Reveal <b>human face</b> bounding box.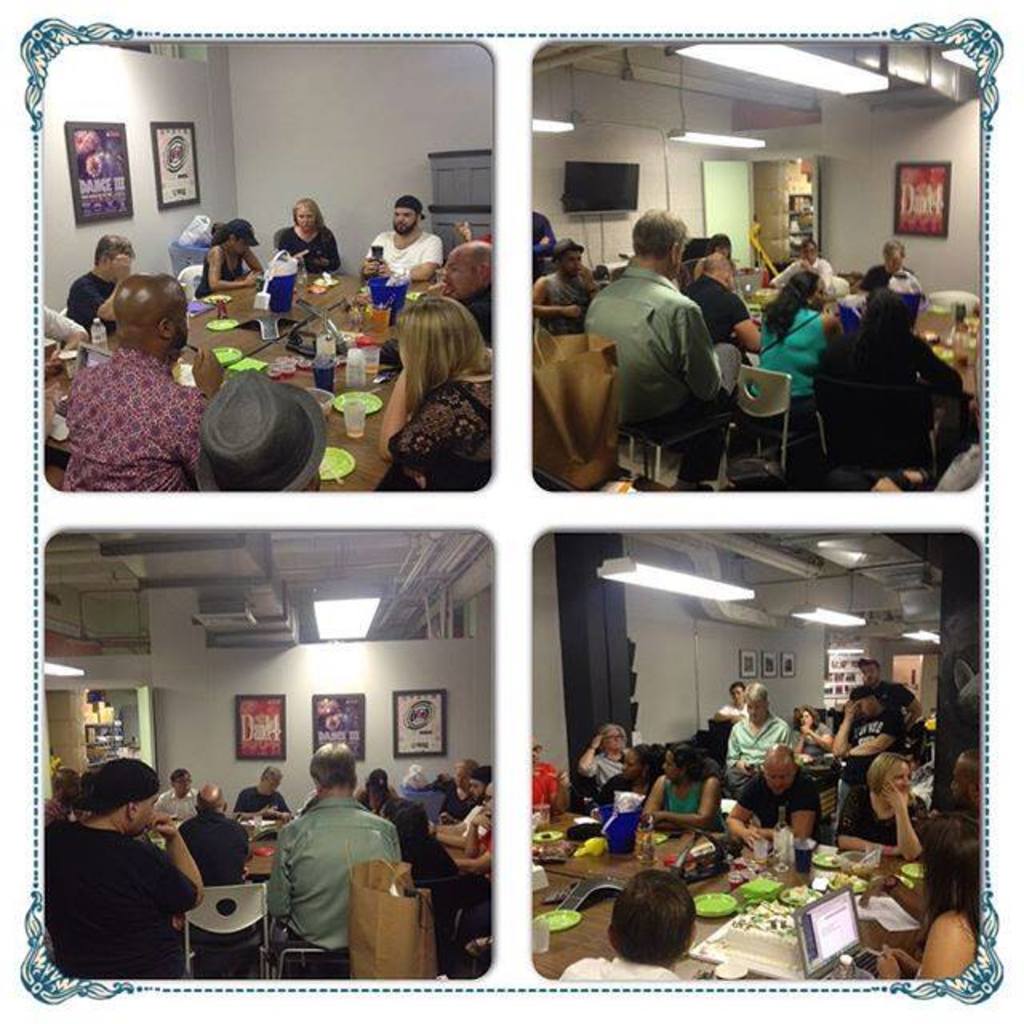
Revealed: (619, 747, 643, 786).
